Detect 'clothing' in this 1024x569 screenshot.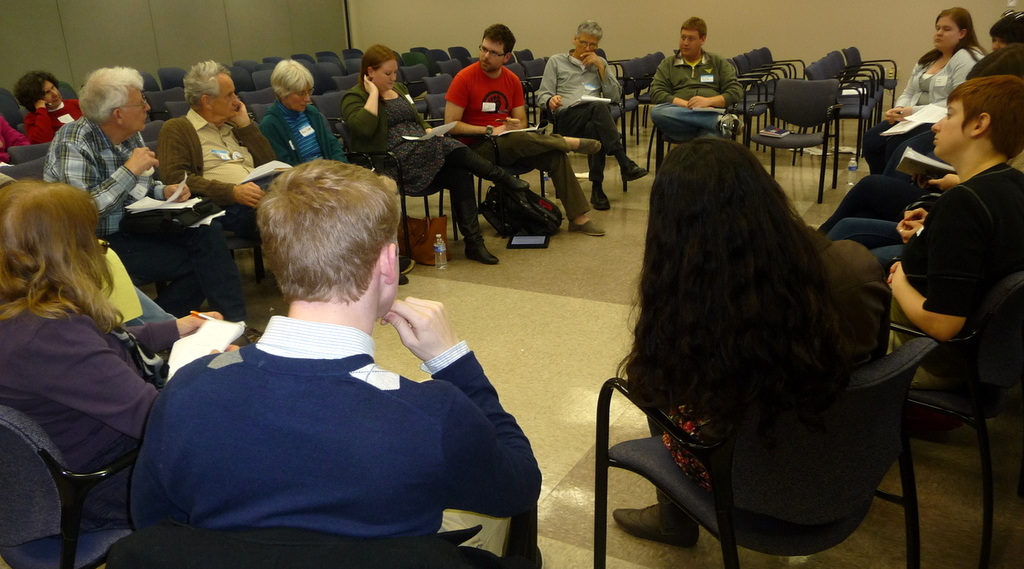
Detection: x1=2 y1=314 x2=188 y2=564.
